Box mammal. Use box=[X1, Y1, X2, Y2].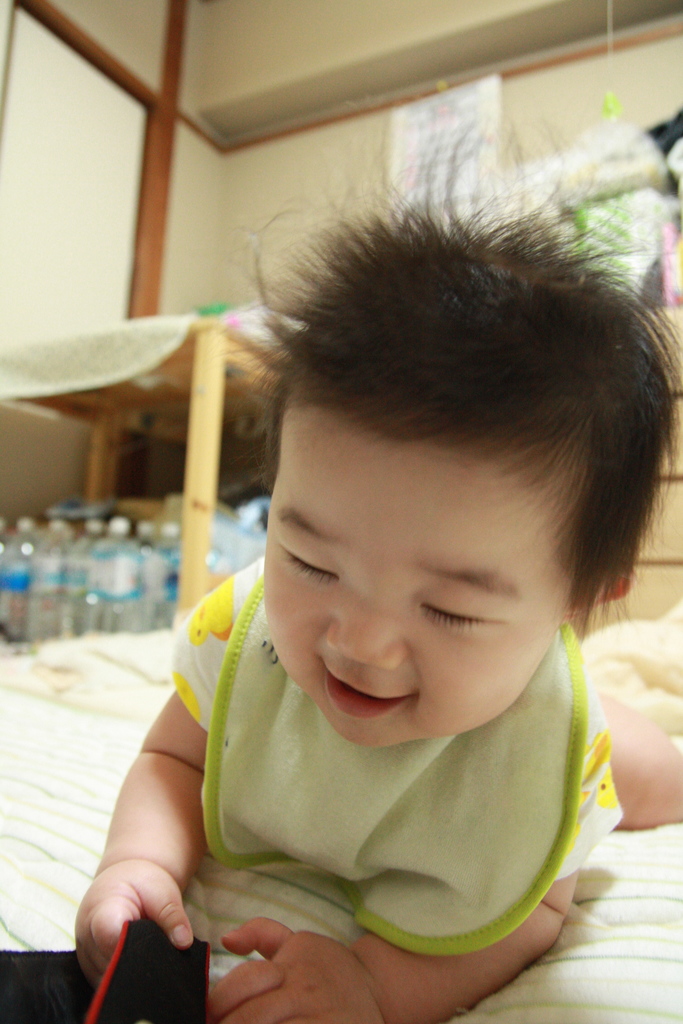
box=[108, 209, 682, 986].
